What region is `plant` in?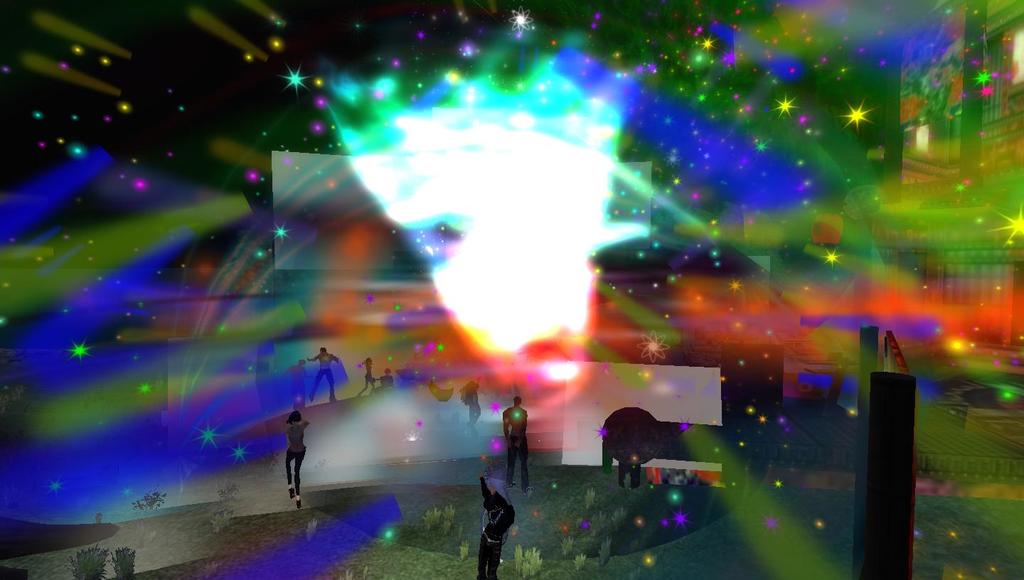
[578,487,597,511].
